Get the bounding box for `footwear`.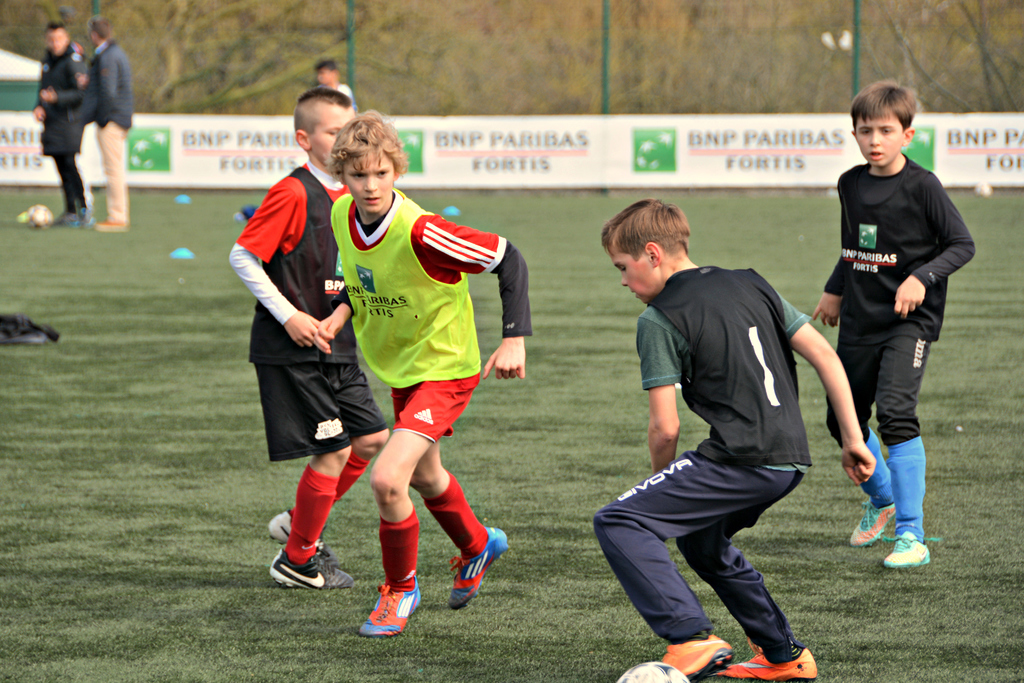
880, 530, 942, 570.
